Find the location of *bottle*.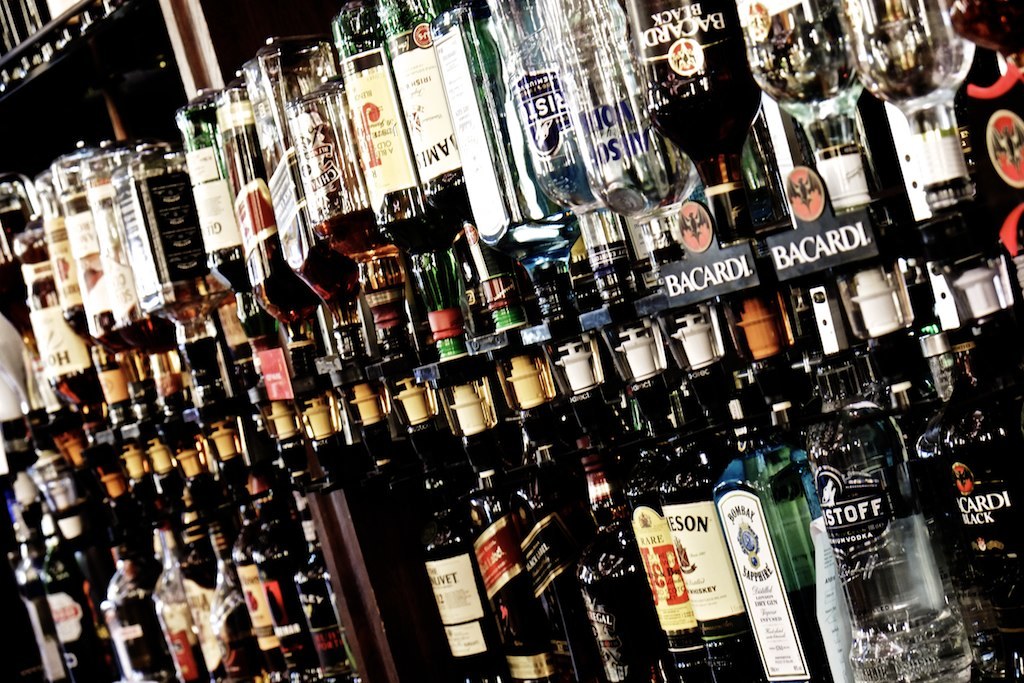
Location: [273,386,350,682].
